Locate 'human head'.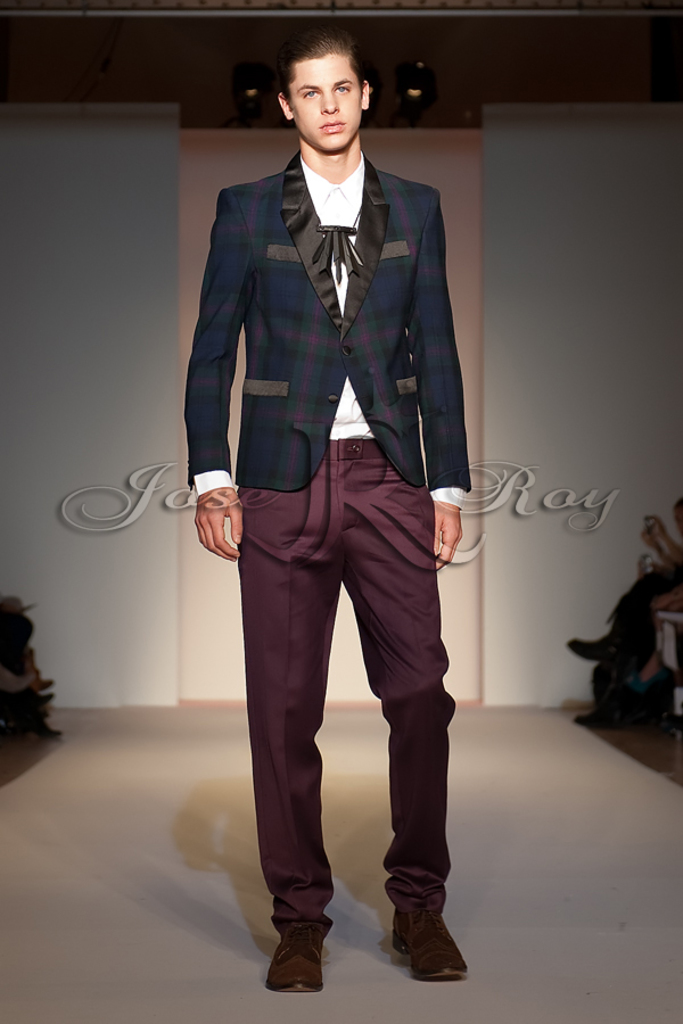
Bounding box: BBox(281, 28, 375, 159).
